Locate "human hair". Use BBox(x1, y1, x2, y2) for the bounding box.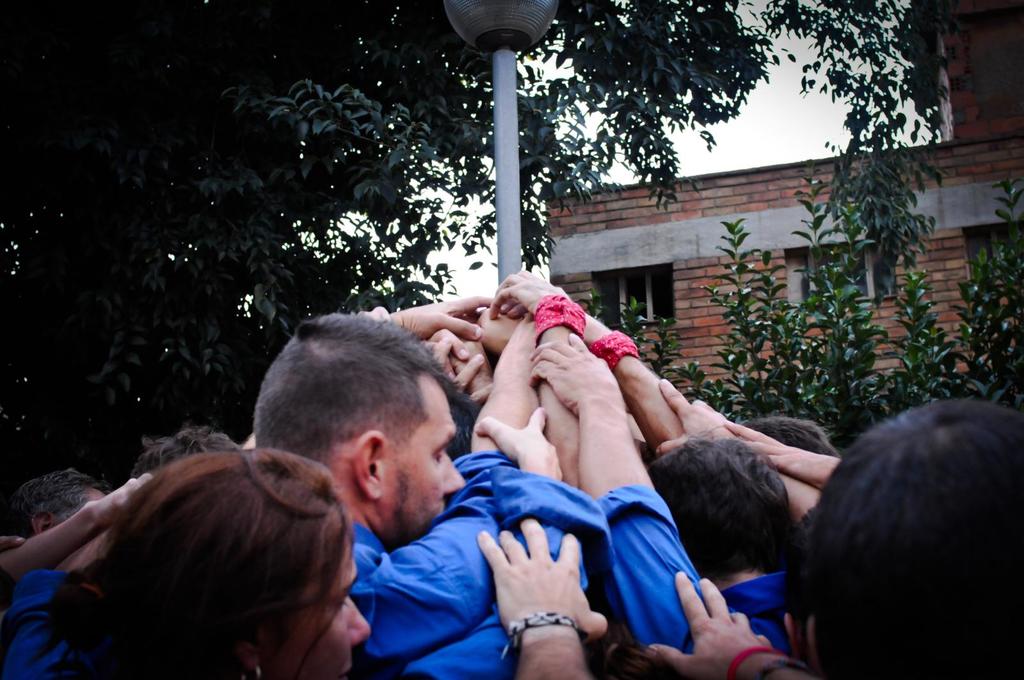
BBox(18, 465, 94, 522).
